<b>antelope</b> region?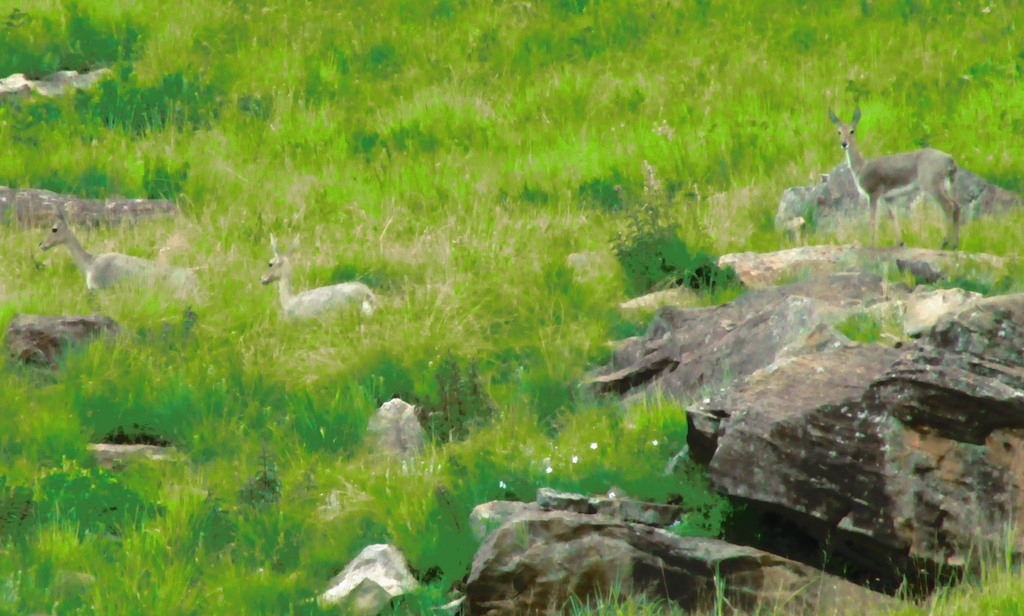
[left=260, top=233, right=377, bottom=326]
